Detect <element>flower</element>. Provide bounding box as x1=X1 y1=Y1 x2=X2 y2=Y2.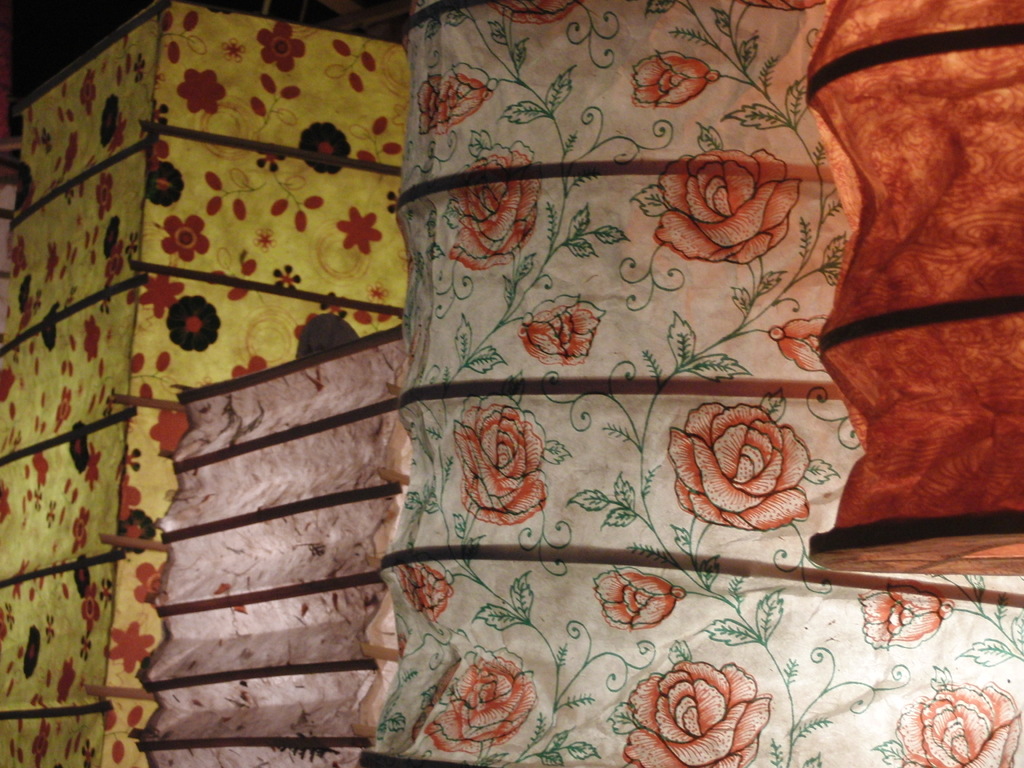
x1=31 y1=717 x2=50 y2=767.
